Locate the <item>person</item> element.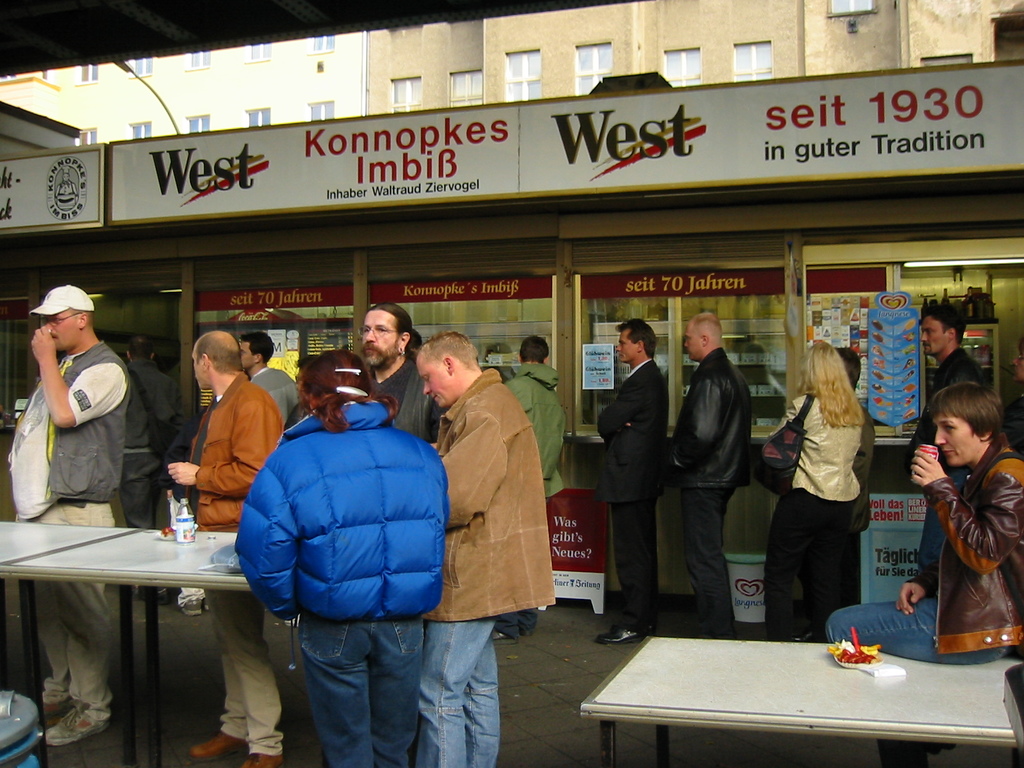
Element bbox: [left=424, top=324, right=547, bottom=767].
